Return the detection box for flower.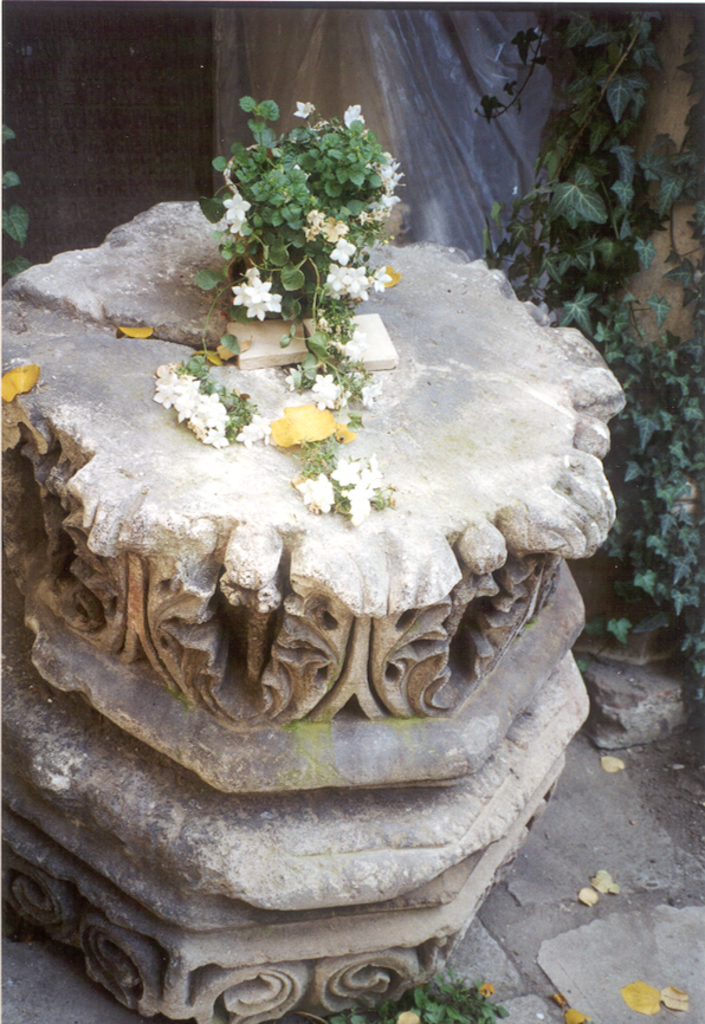
(left=335, top=461, right=358, bottom=486).
